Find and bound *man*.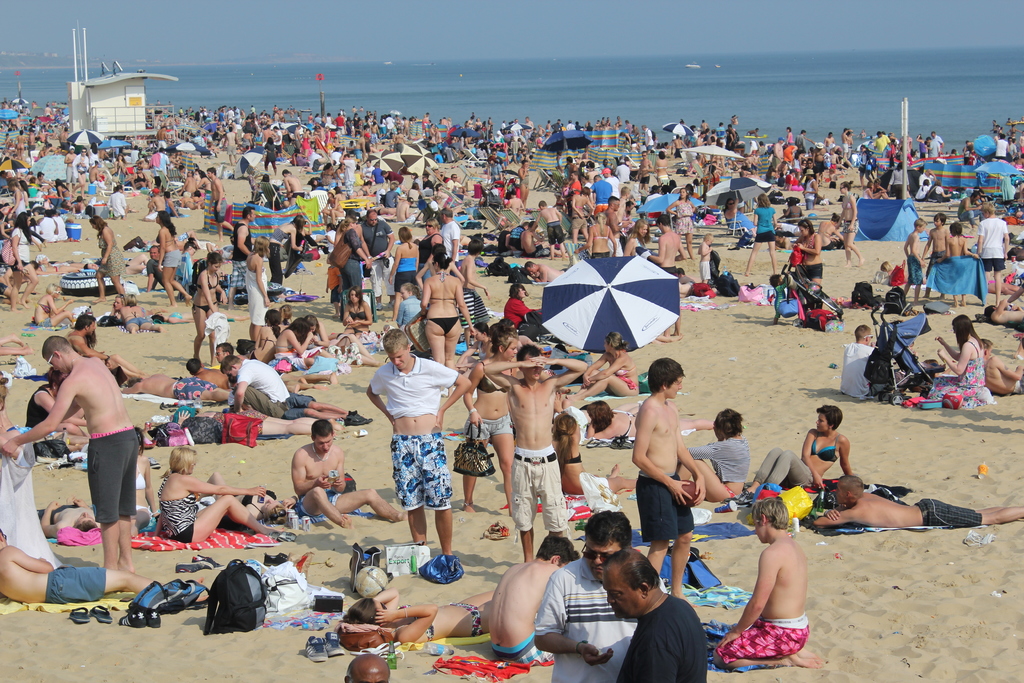
Bound: rect(216, 348, 292, 420).
